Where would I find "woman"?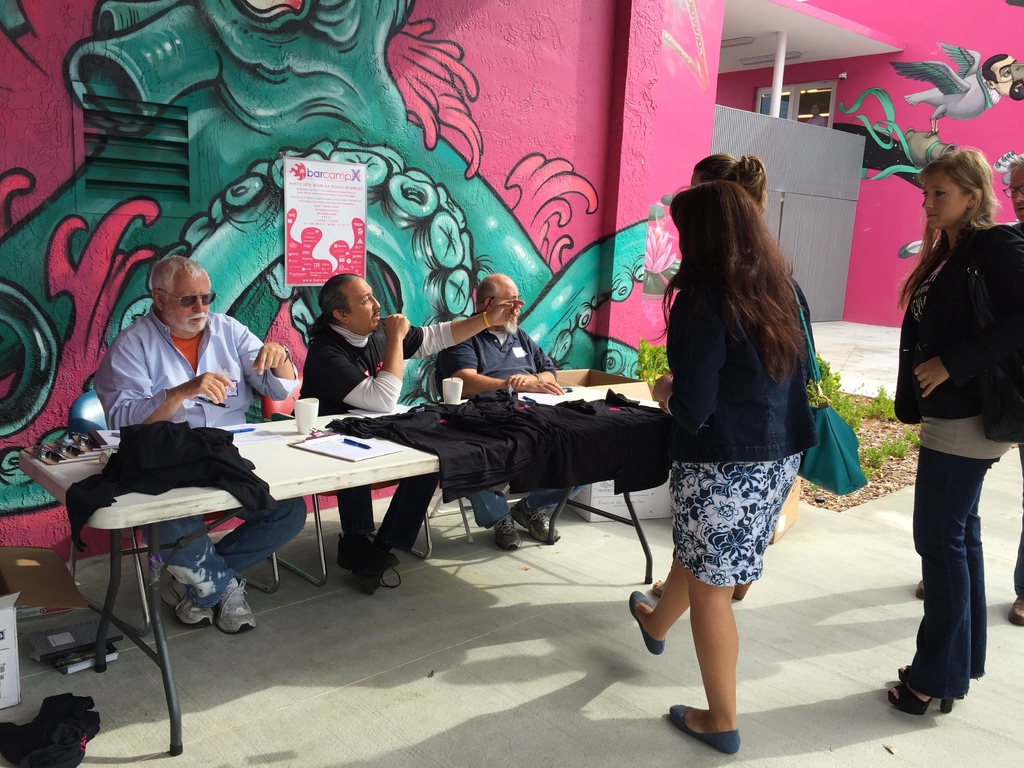
At box=[629, 176, 817, 743].
